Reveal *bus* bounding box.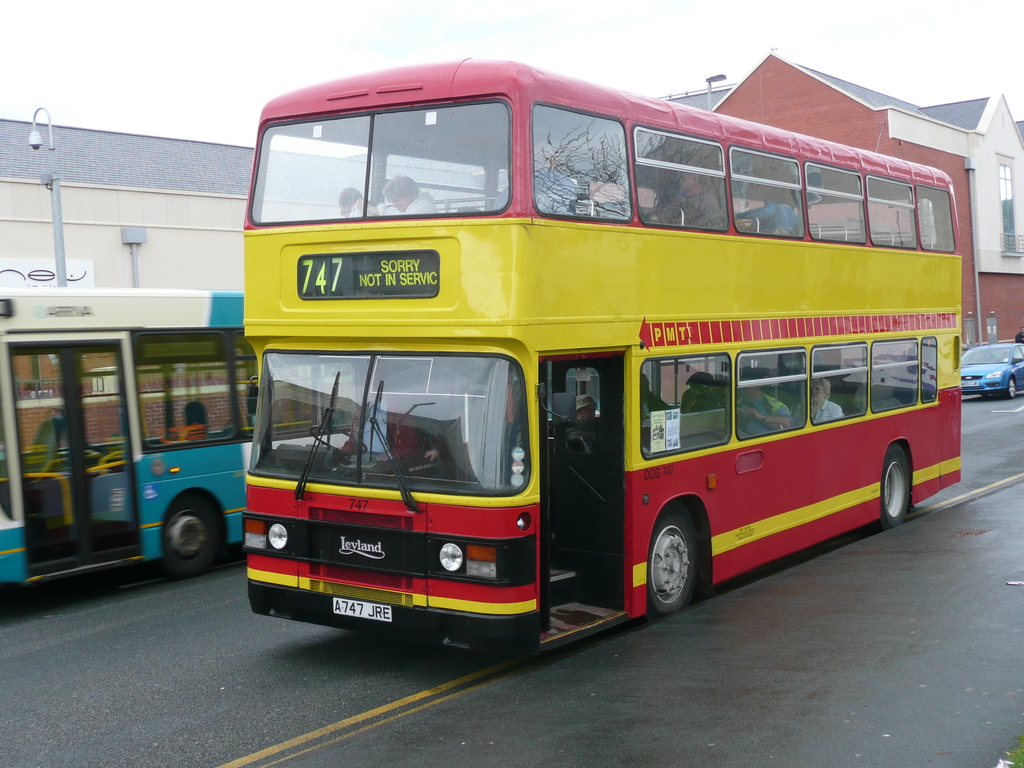
Revealed: rect(234, 60, 969, 655).
